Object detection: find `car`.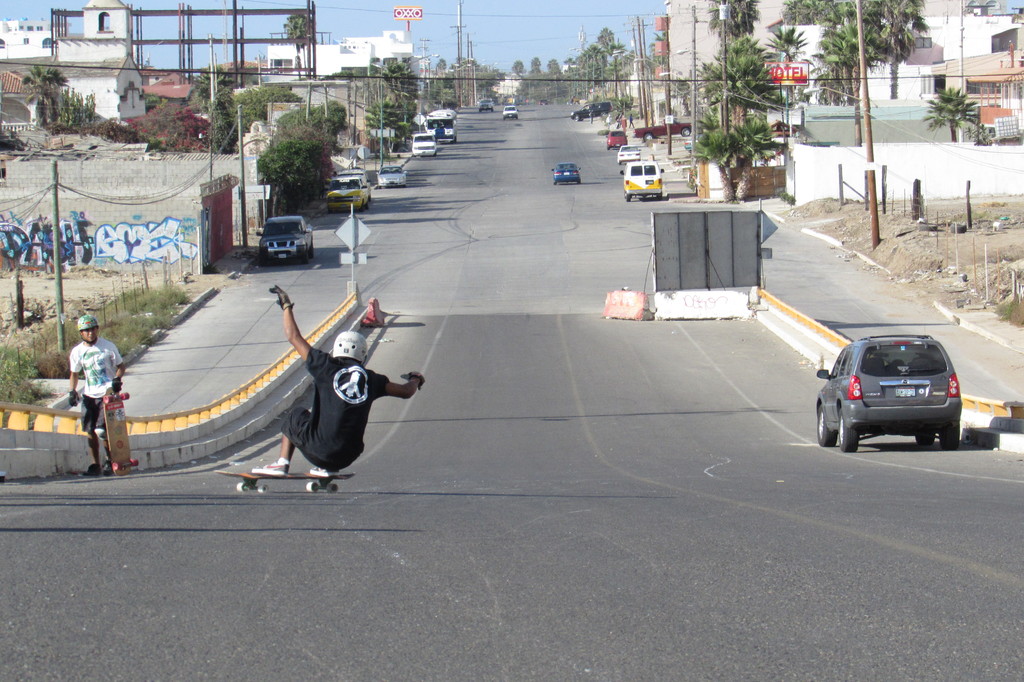
l=609, t=130, r=627, b=148.
